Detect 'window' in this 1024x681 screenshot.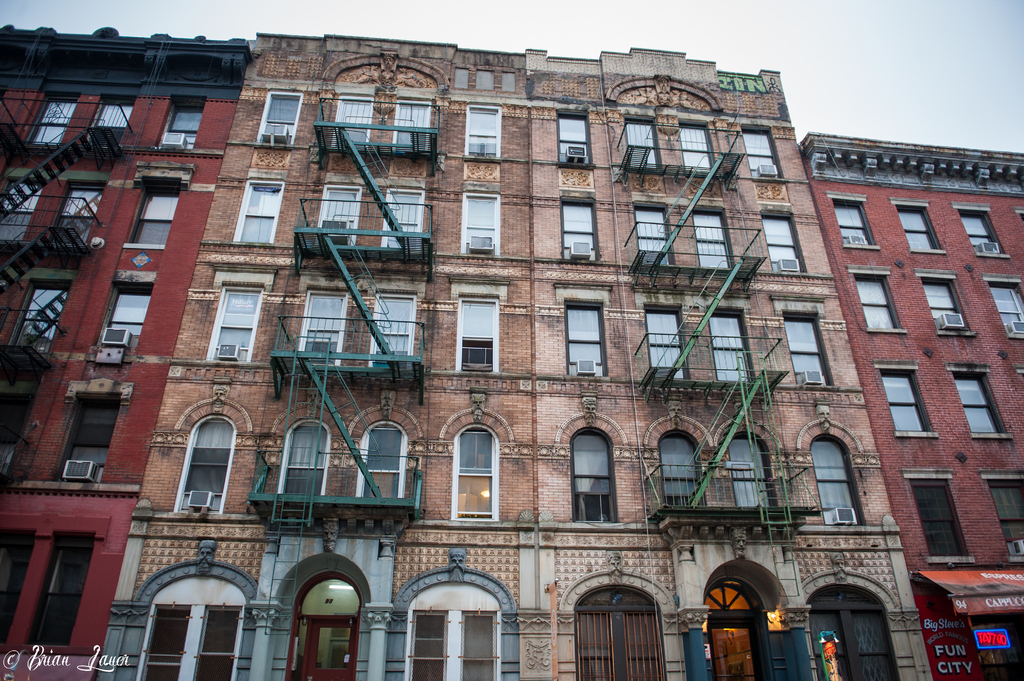
Detection: Rect(561, 196, 599, 267).
